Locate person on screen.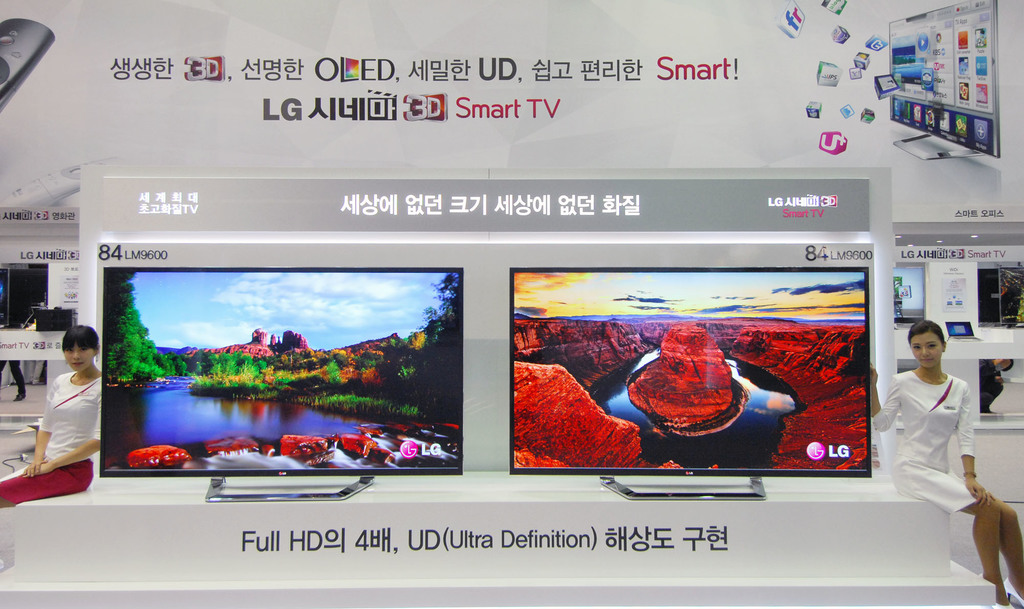
On screen at crop(868, 316, 1023, 608).
